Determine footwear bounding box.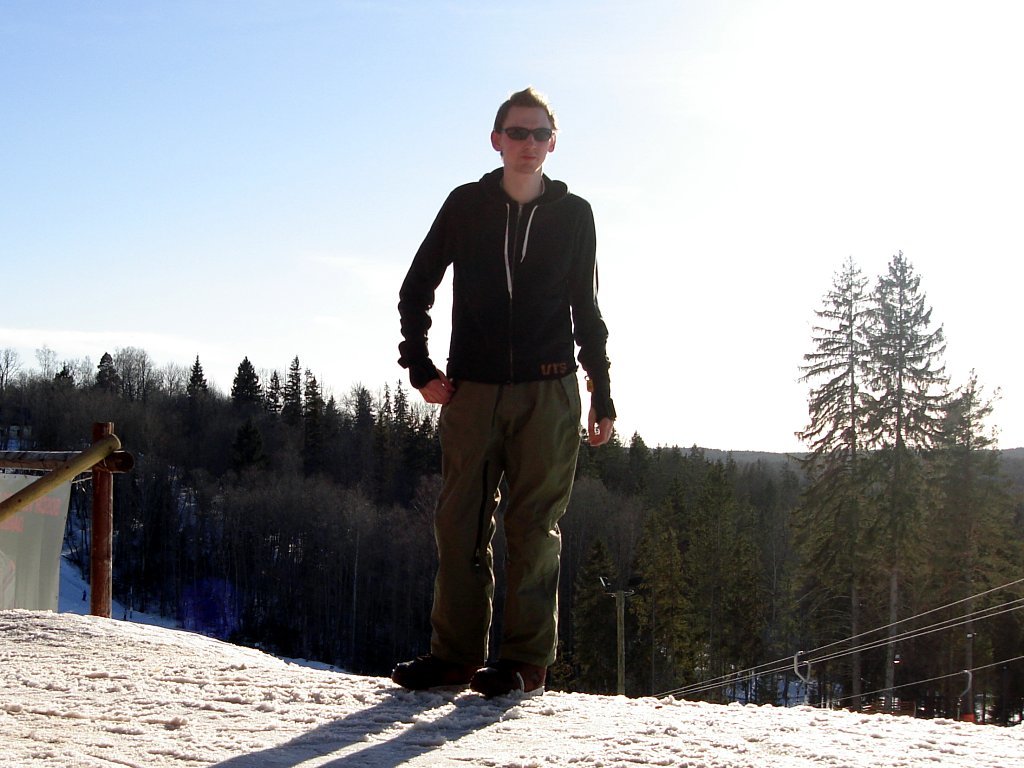
Determined: (388,650,478,691).
